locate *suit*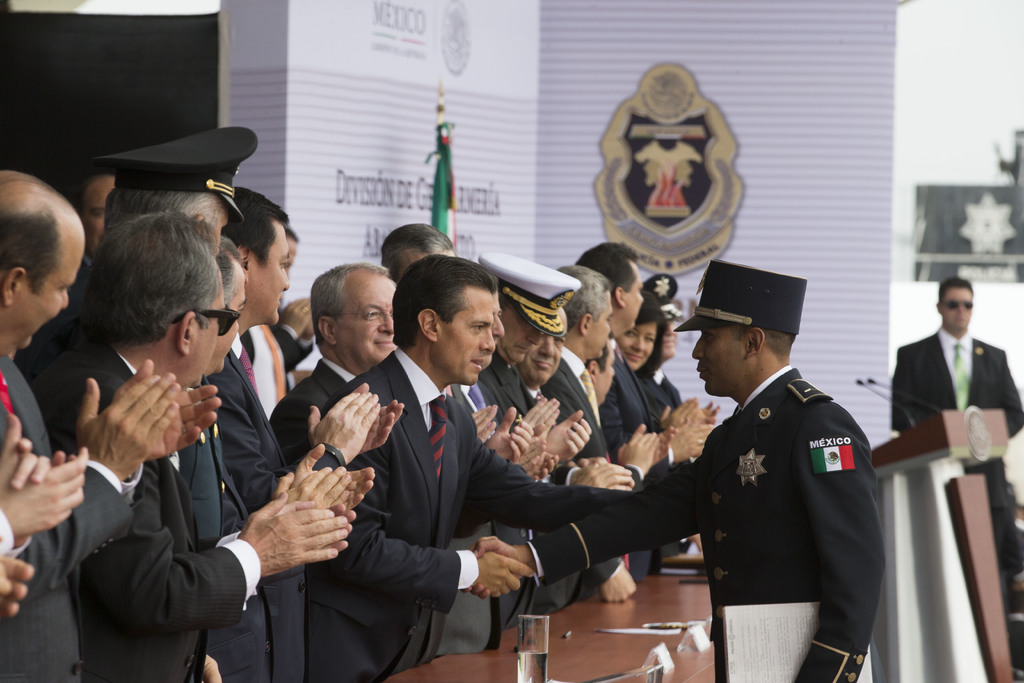
bbox=[269, 353, 351, 462]
